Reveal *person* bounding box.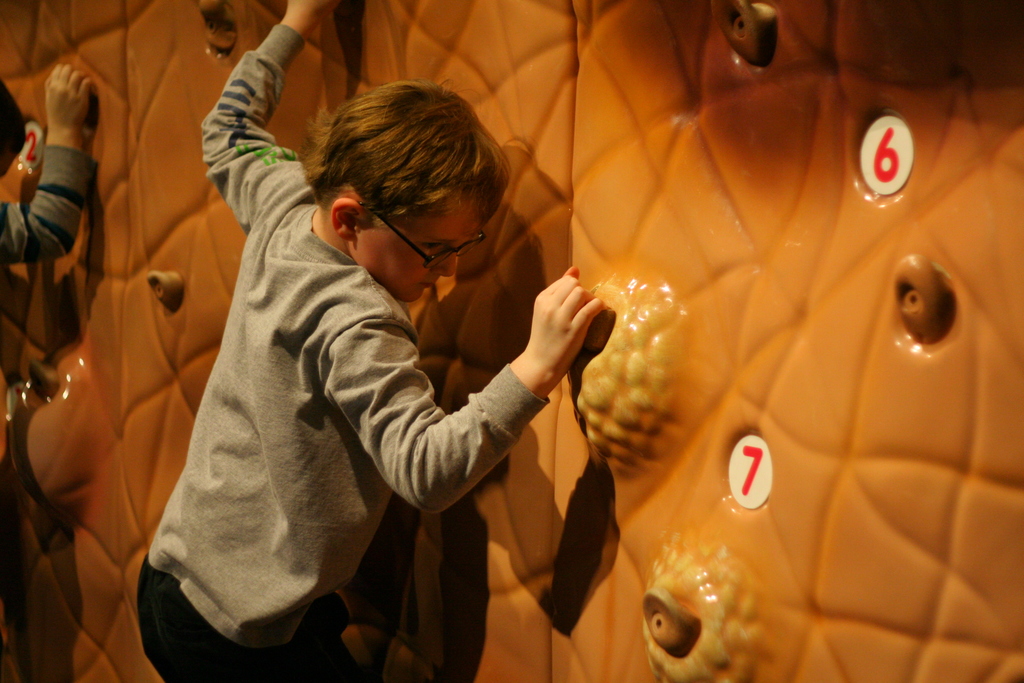
Revealed: pyautogui.locateOnScreen(138, 0, 602, 682).
